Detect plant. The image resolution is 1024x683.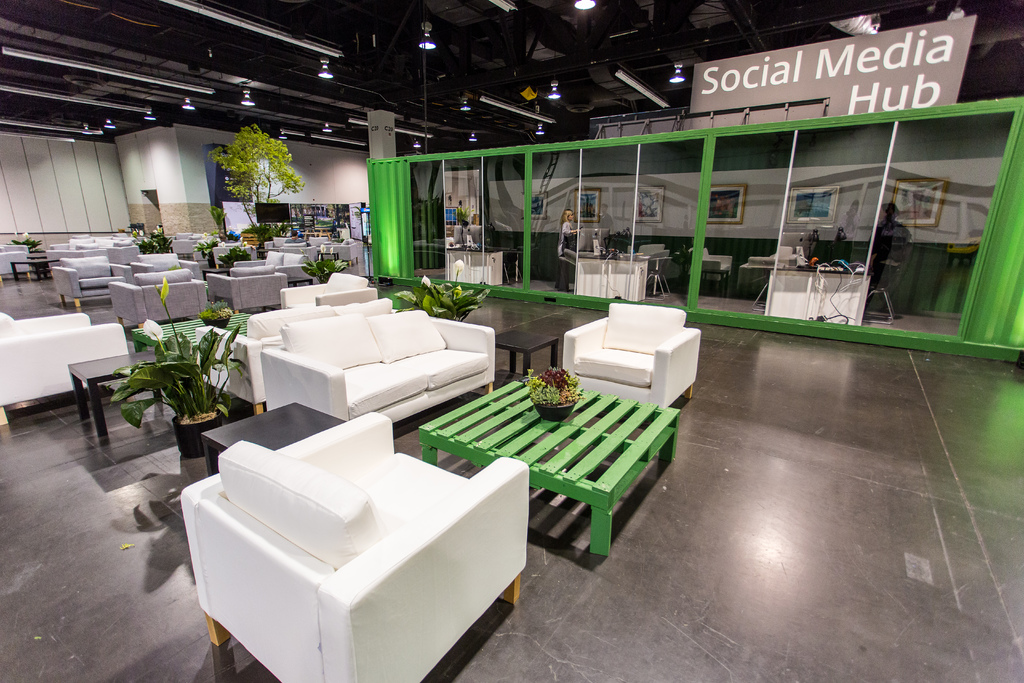
bbox=[207, 121, 312, 265].
